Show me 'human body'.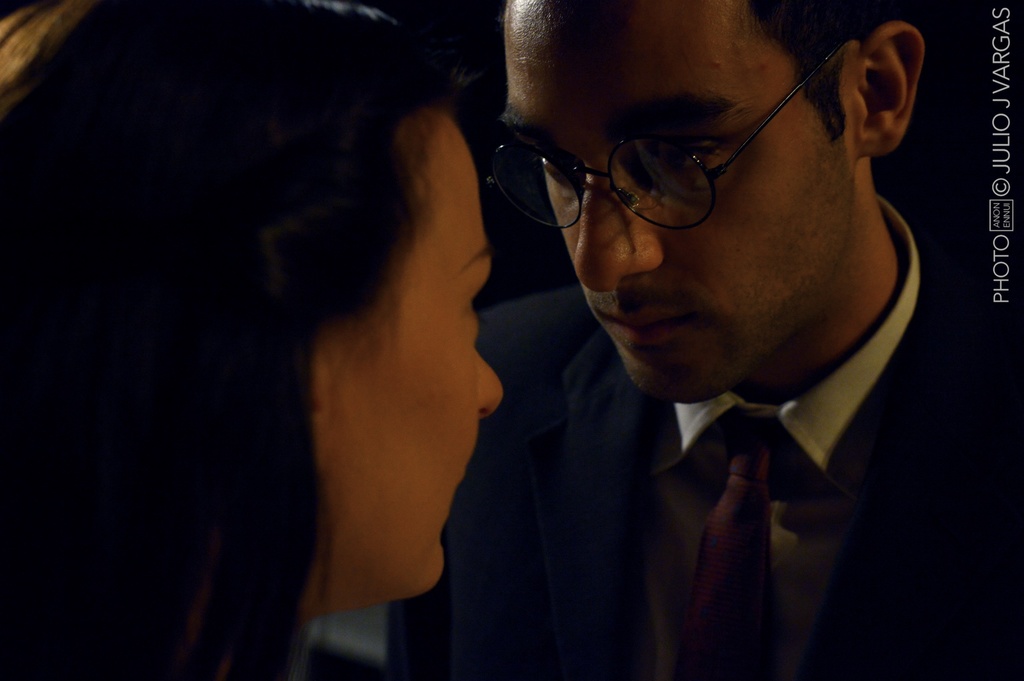
'human body' is here: <region>62, 0, 653, 680</region>.
